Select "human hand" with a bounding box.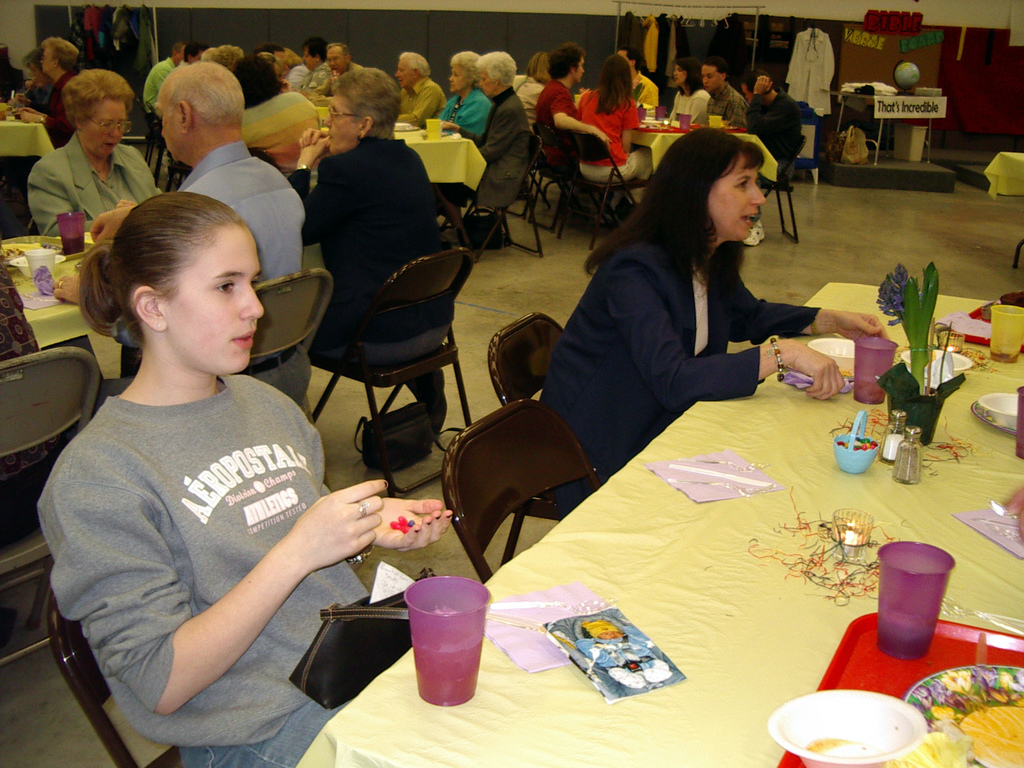
Rect(53, 271, 79, 304).
